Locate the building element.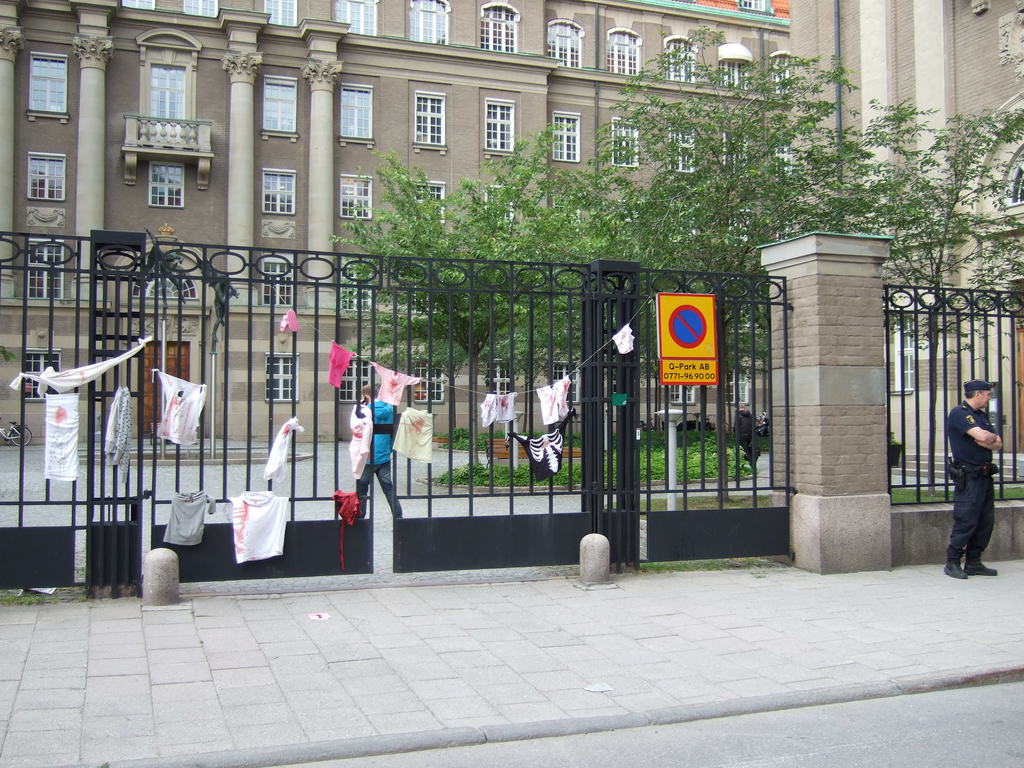
Element bbox: [790, 2, 1023, 483].
